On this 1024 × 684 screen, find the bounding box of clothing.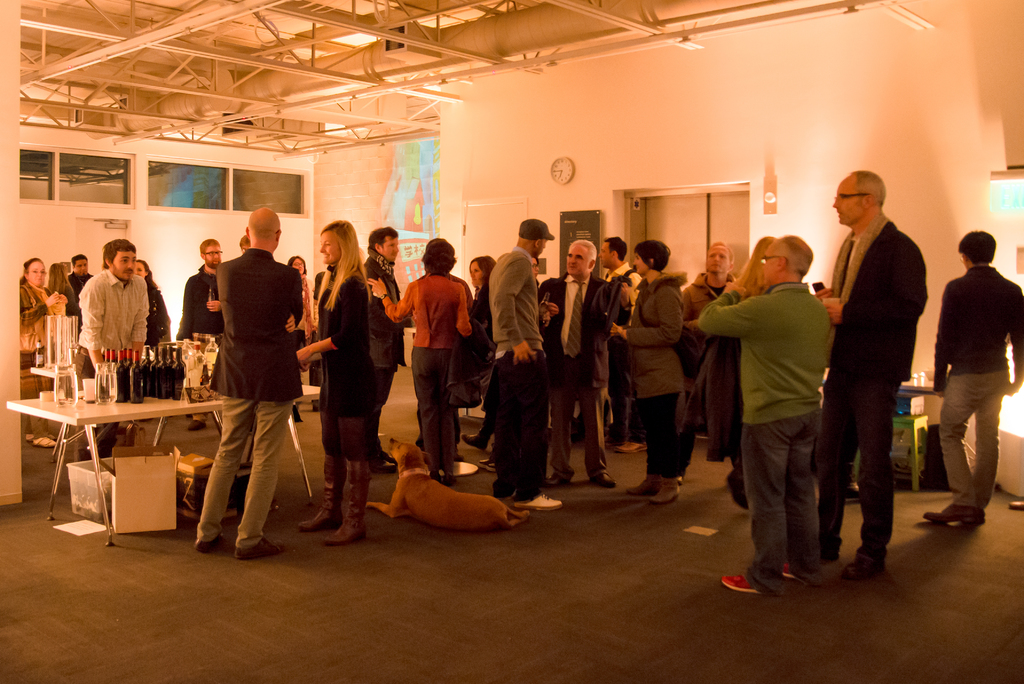
Bounding box: box(147, 273, 172, 346).
